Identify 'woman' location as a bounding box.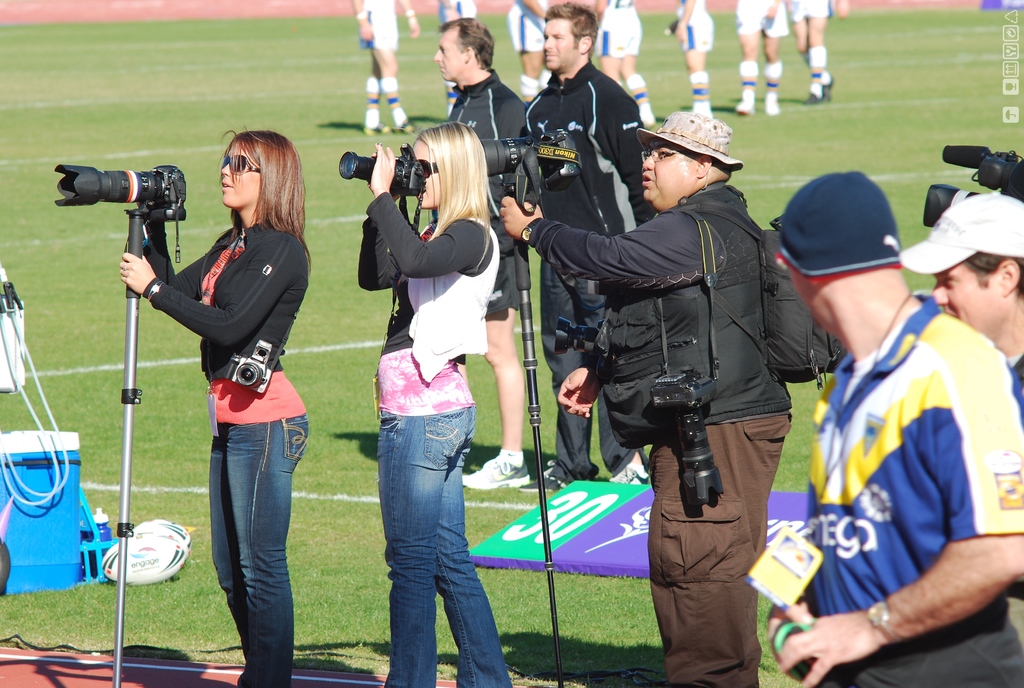
region(120, 127, 312, 687).
